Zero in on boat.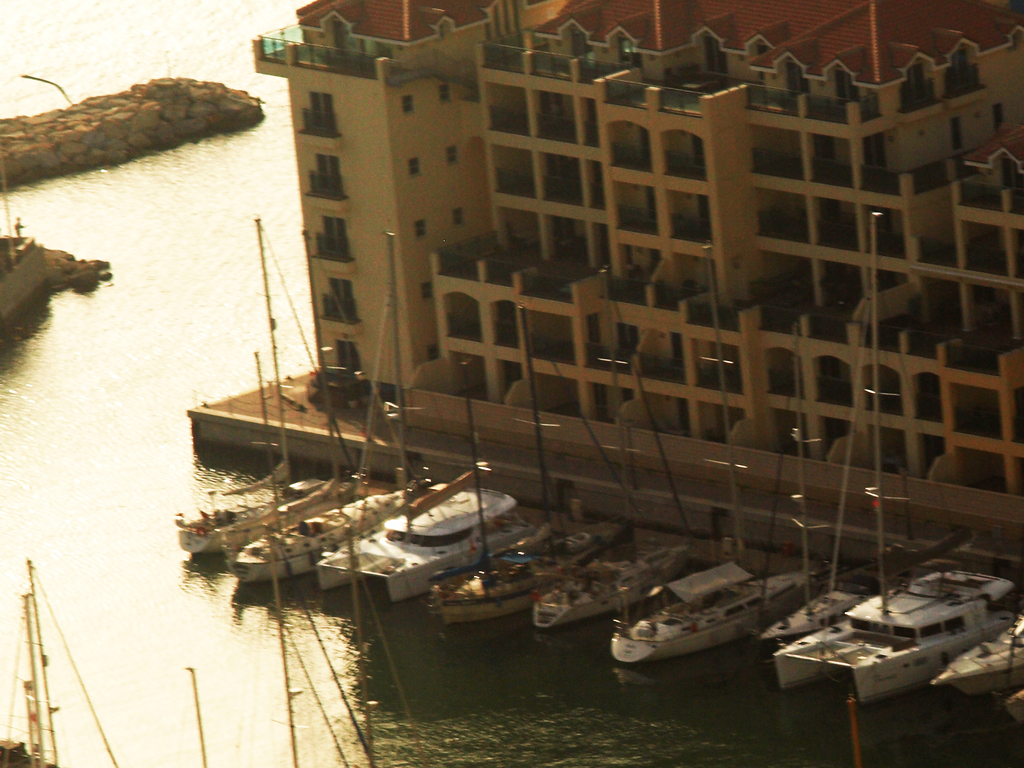
Zeroed in: <box>224,236,412,585</box>.
